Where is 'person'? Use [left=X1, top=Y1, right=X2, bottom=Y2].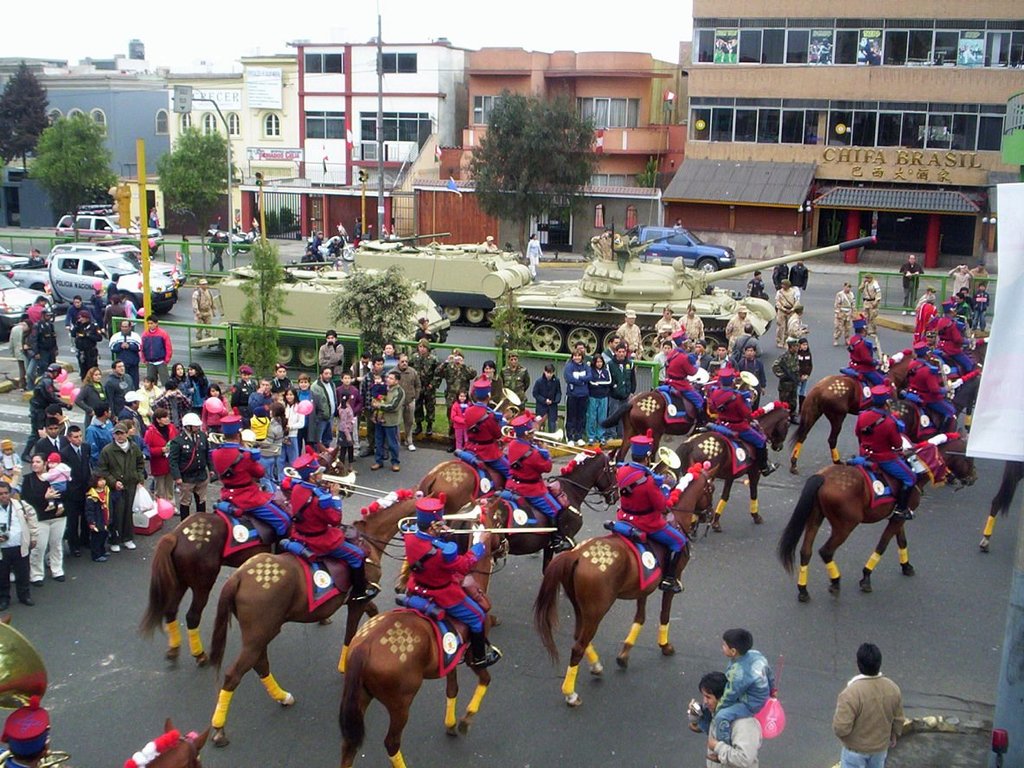
[left=854, top=382, right=918, bottom=518].
